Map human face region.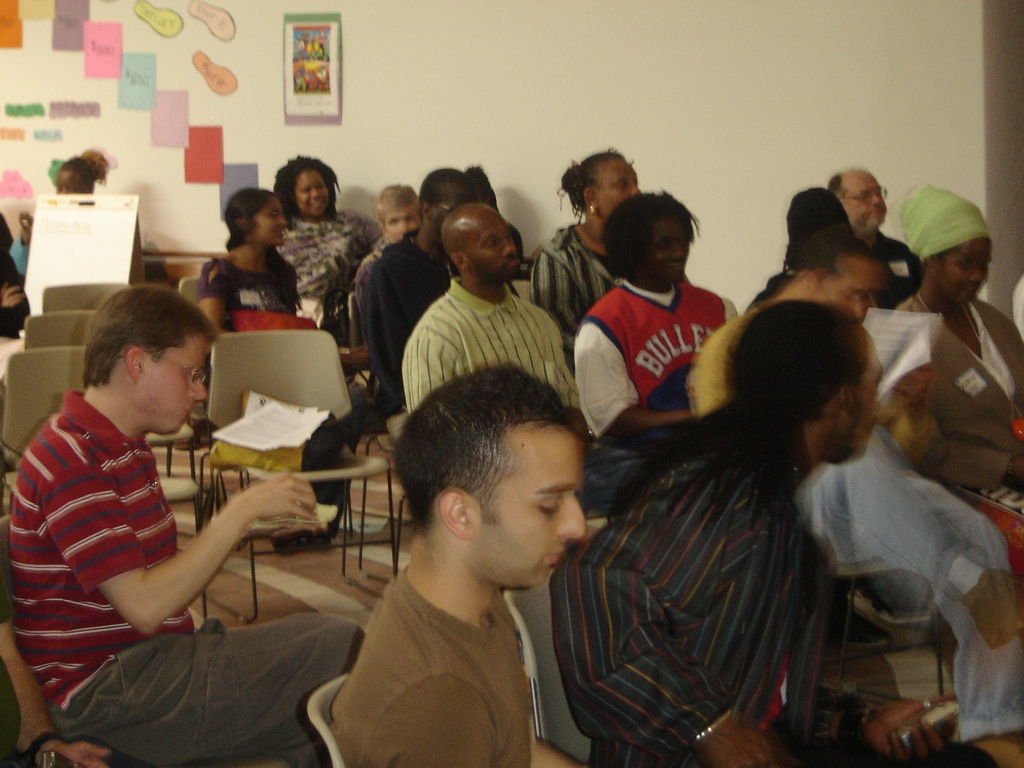
Mapped to box(253, 198, 285, 247).
